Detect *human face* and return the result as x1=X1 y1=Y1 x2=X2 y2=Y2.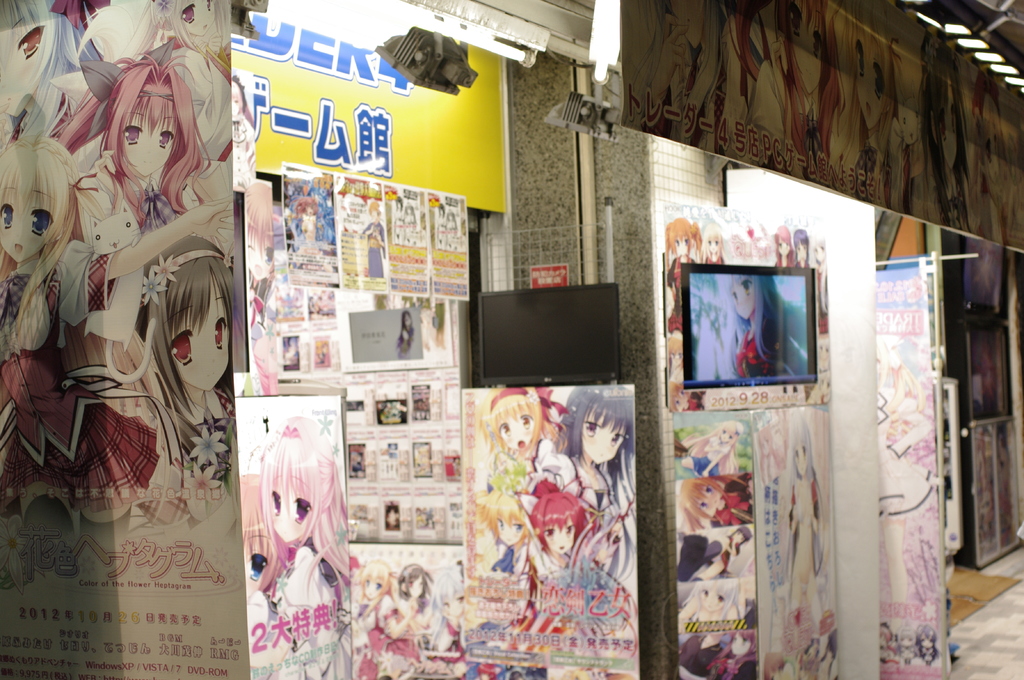
x1=404 y1=574 x2=424 y2=603.
